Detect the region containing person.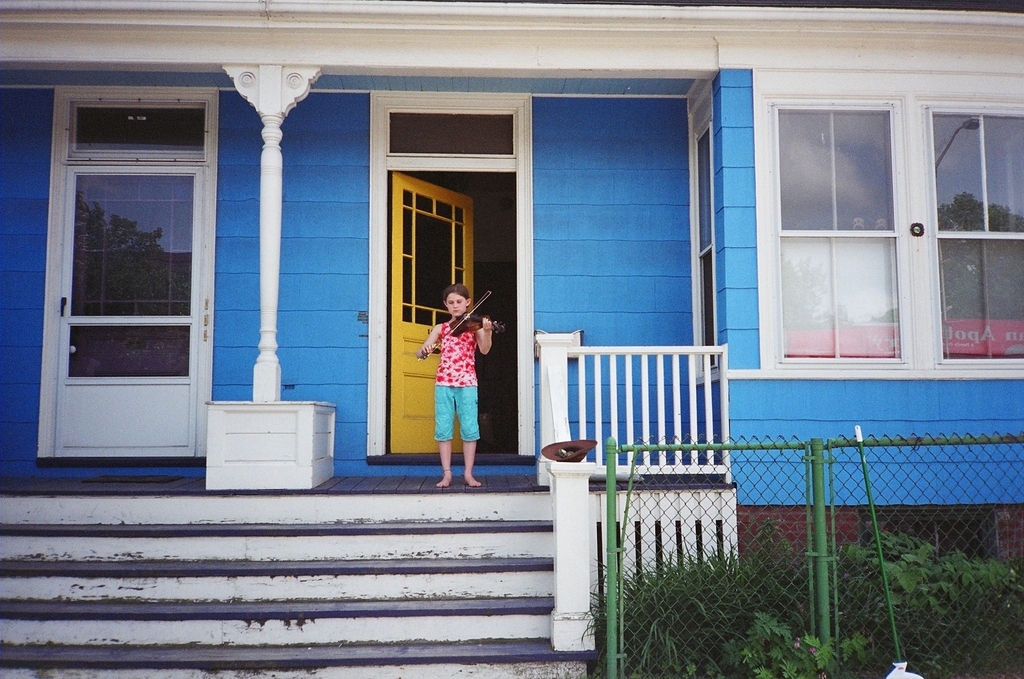
l=415, t=292, r=505, b=493.
